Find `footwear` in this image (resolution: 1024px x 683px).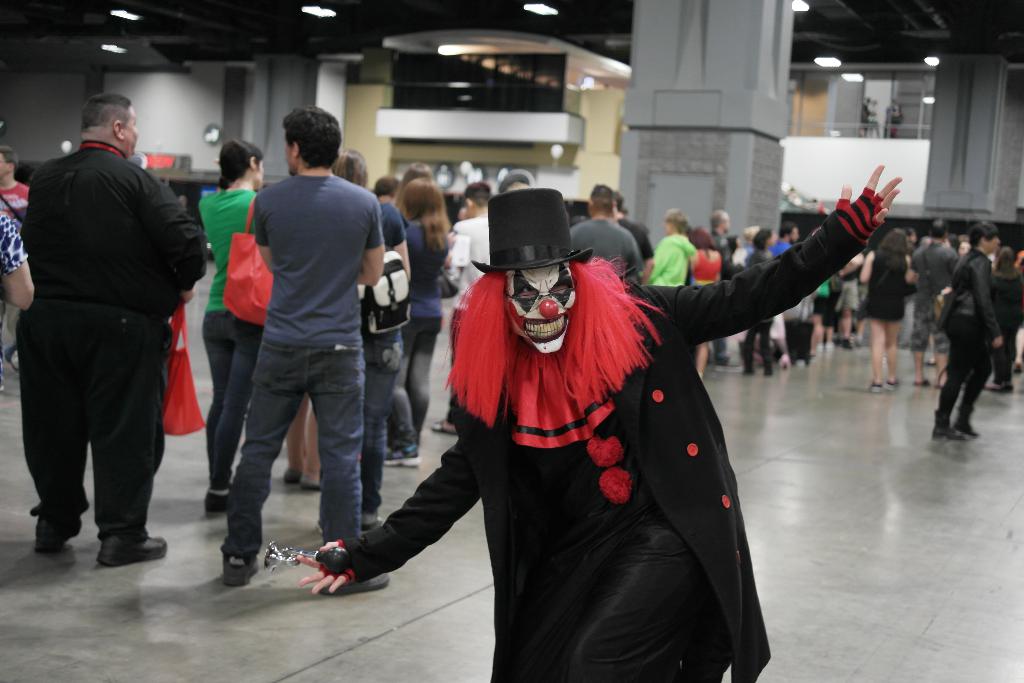
[x1=94, y1=537, x2=173, y2=563].
